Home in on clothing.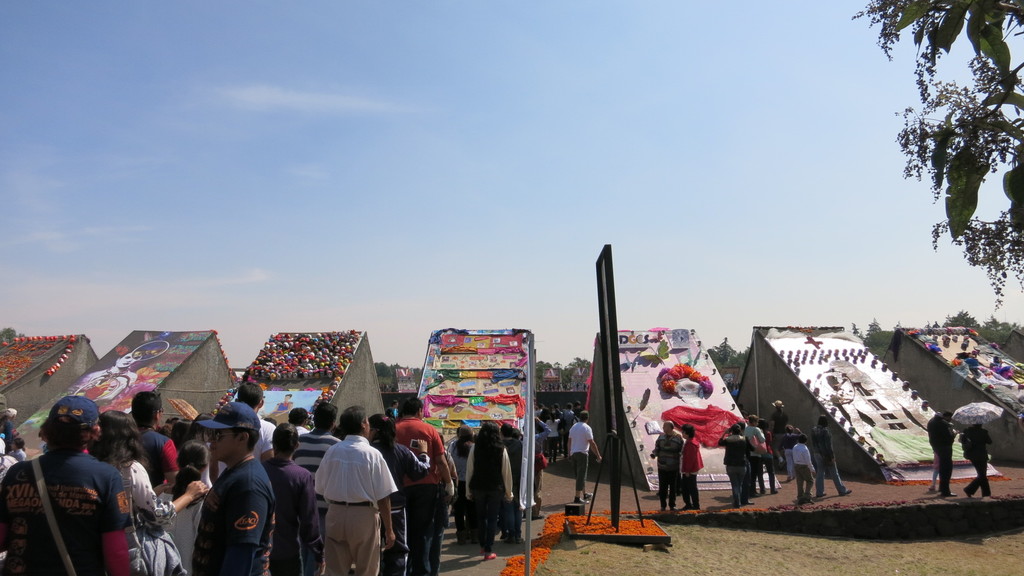
Homed in at rect(652, 432, 683, 505).
